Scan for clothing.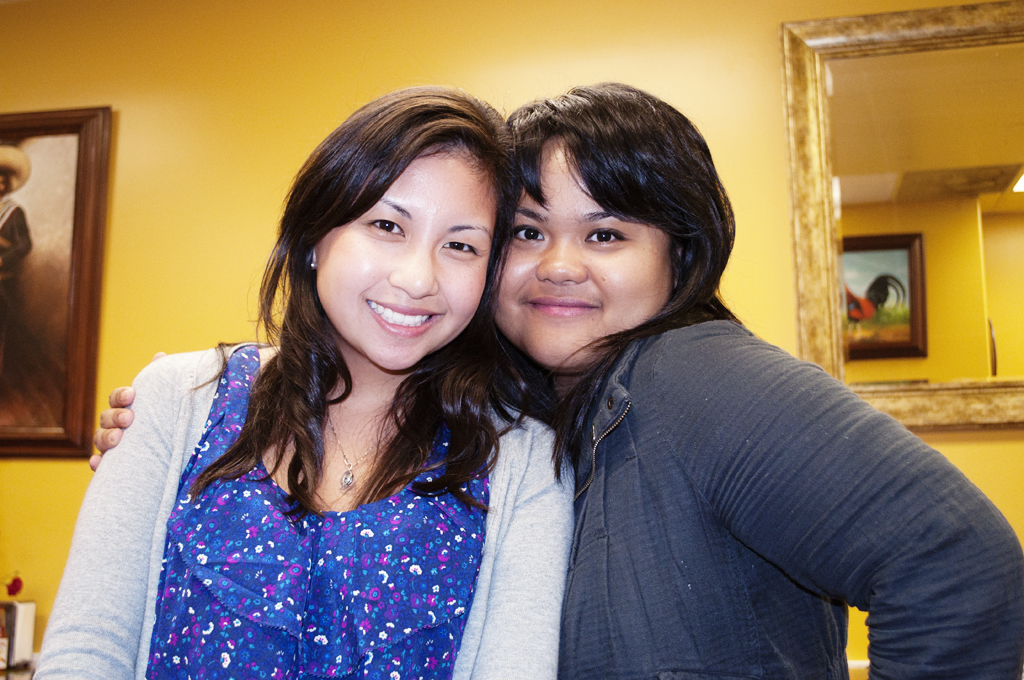
Scan result: bbox=[34, 335, 583, 679].
